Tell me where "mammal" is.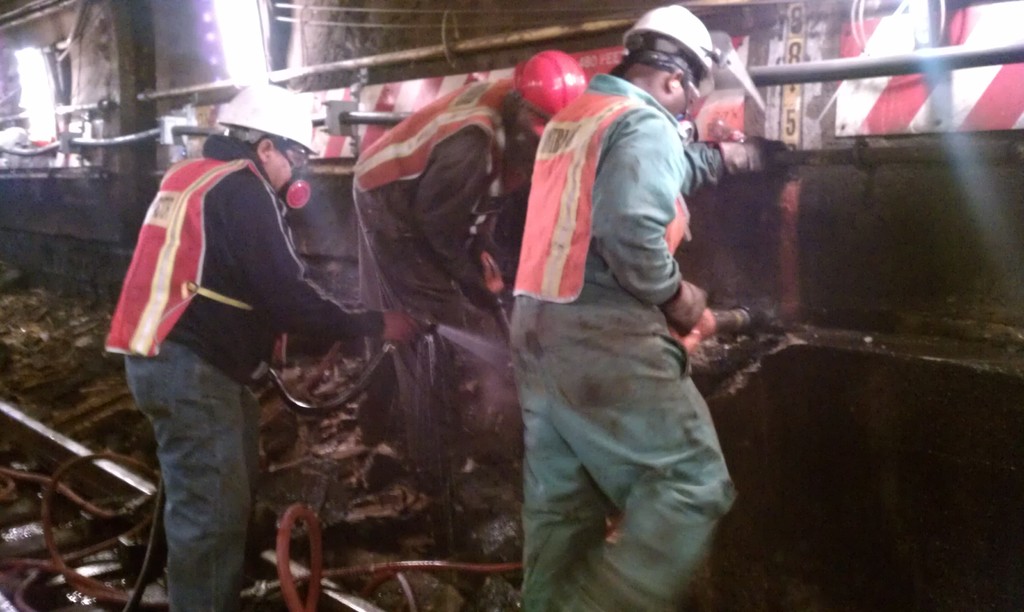
"mammal" is at bbox=(104, 80, 420, 611).
